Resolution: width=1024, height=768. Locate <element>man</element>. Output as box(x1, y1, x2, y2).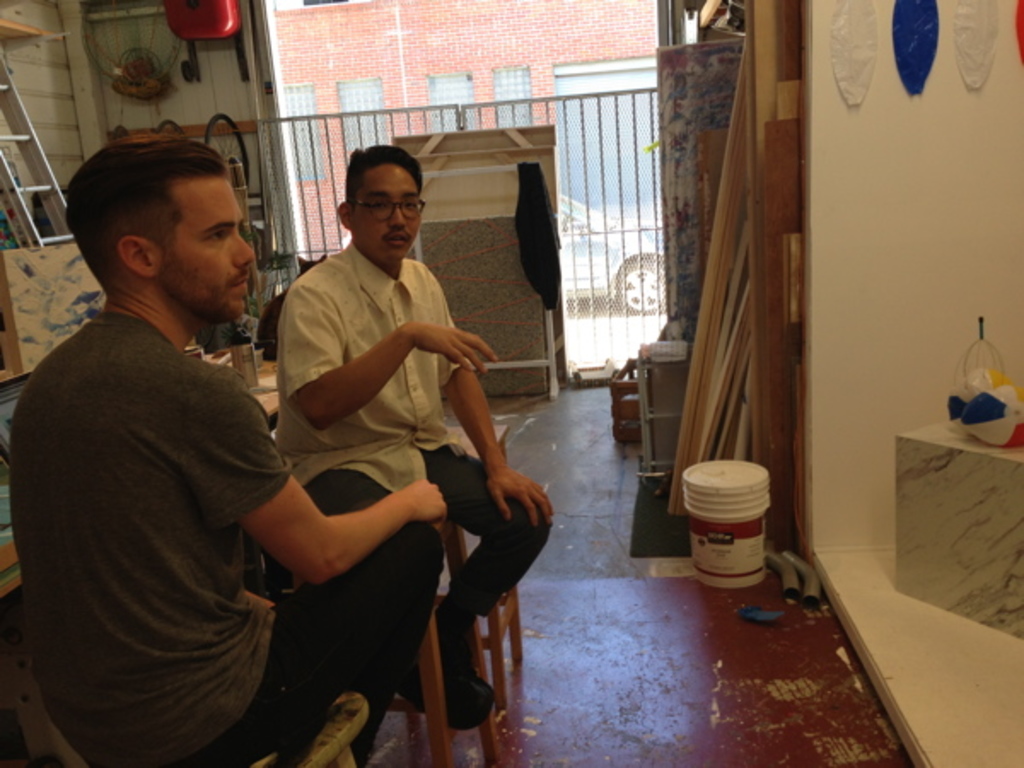
box(278, 142, 555, 766).
